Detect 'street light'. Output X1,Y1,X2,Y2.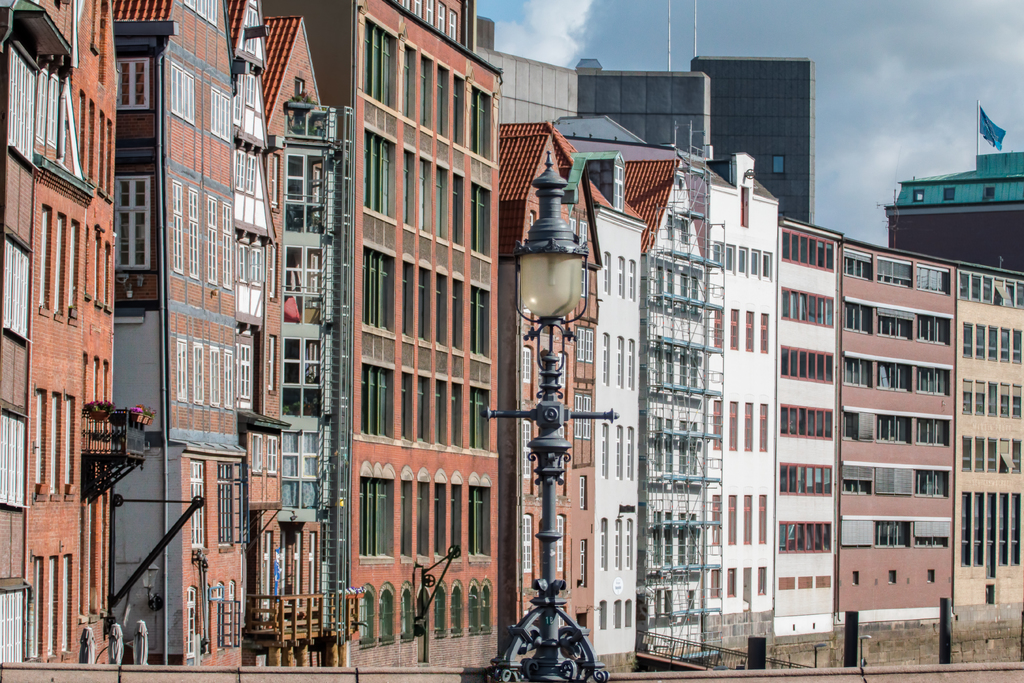
478,151,619,682.
